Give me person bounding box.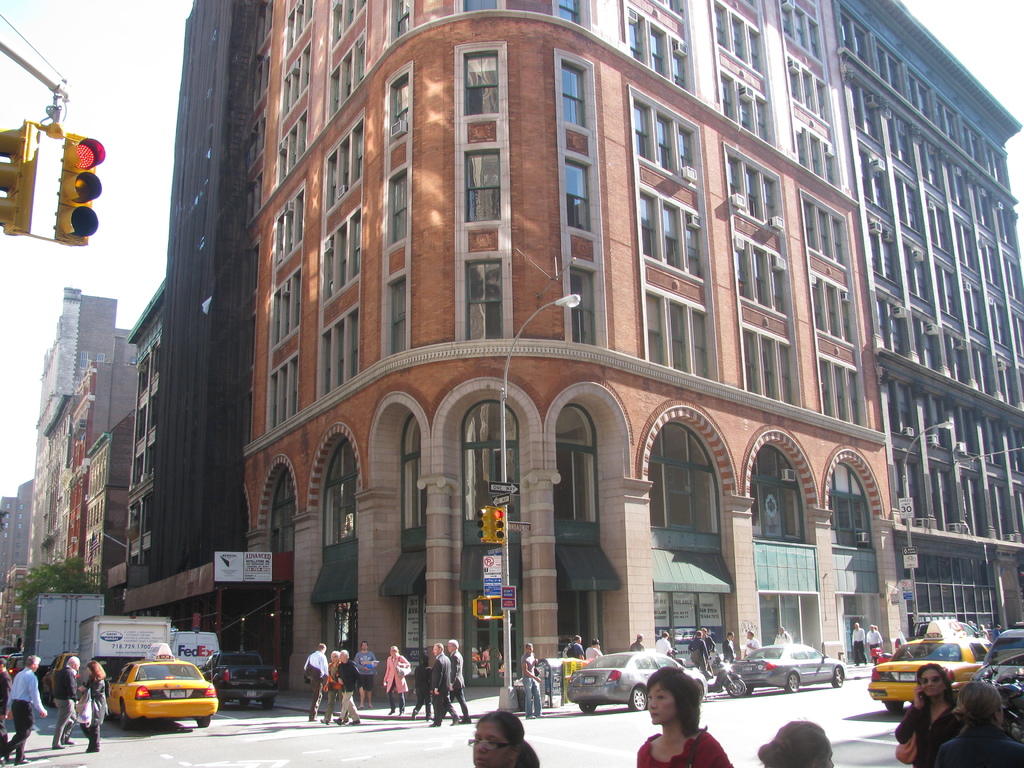
<bbox>868, 622, 883, 666</bbox>.
